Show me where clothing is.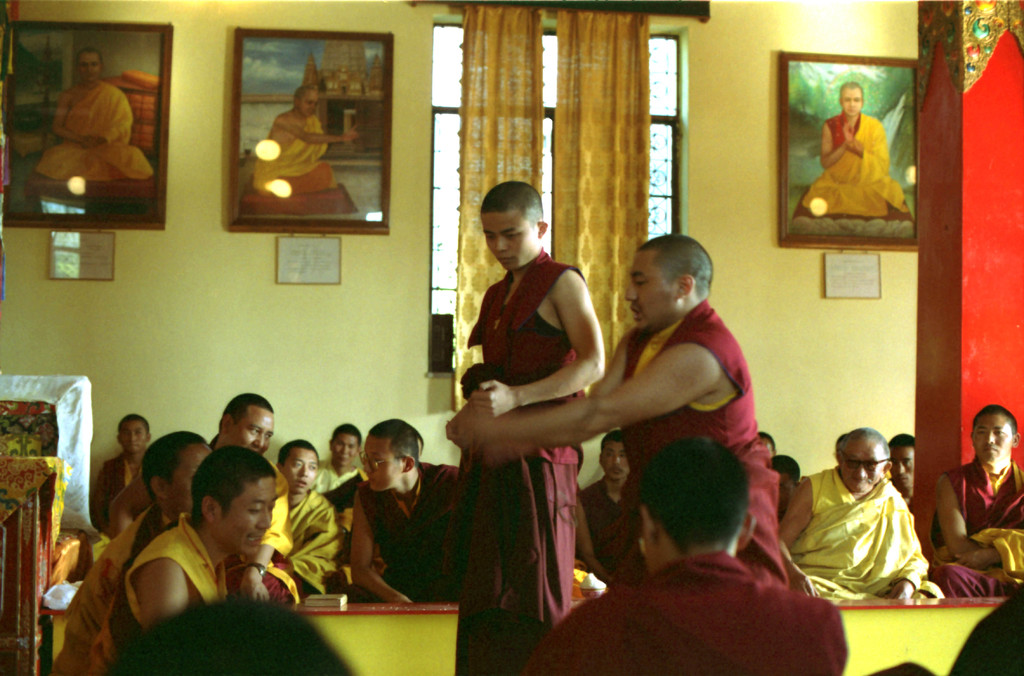
clothing is at 464/250/587/675.
